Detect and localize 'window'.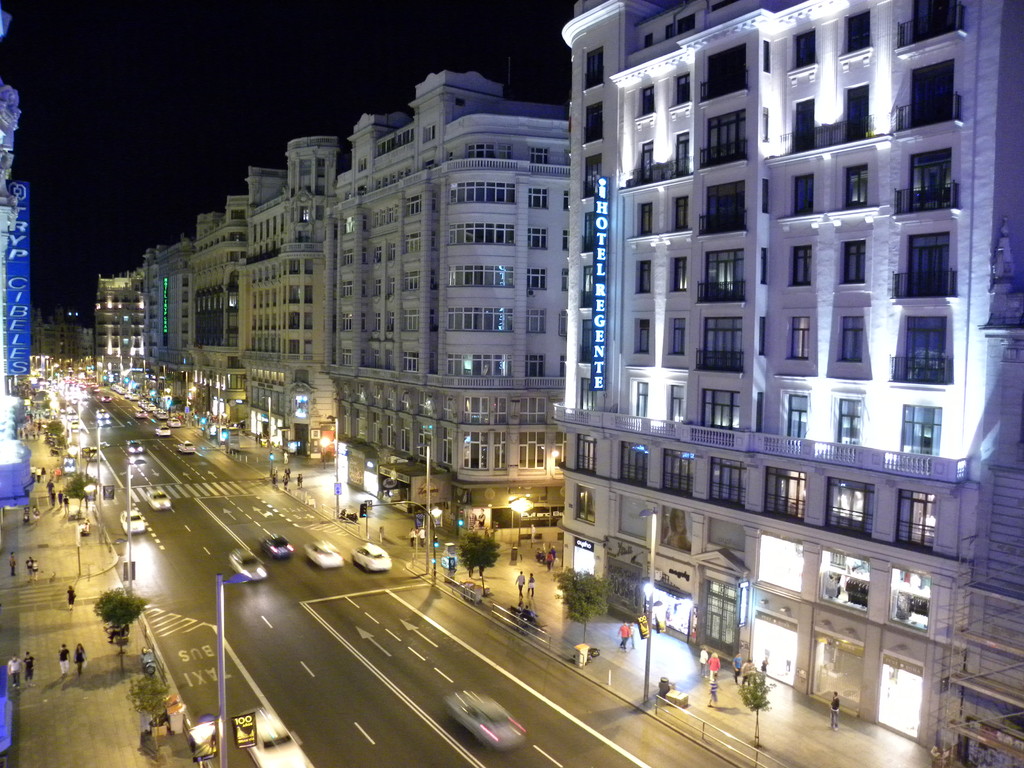
Localized at locate(404, 193, 422, 220).
